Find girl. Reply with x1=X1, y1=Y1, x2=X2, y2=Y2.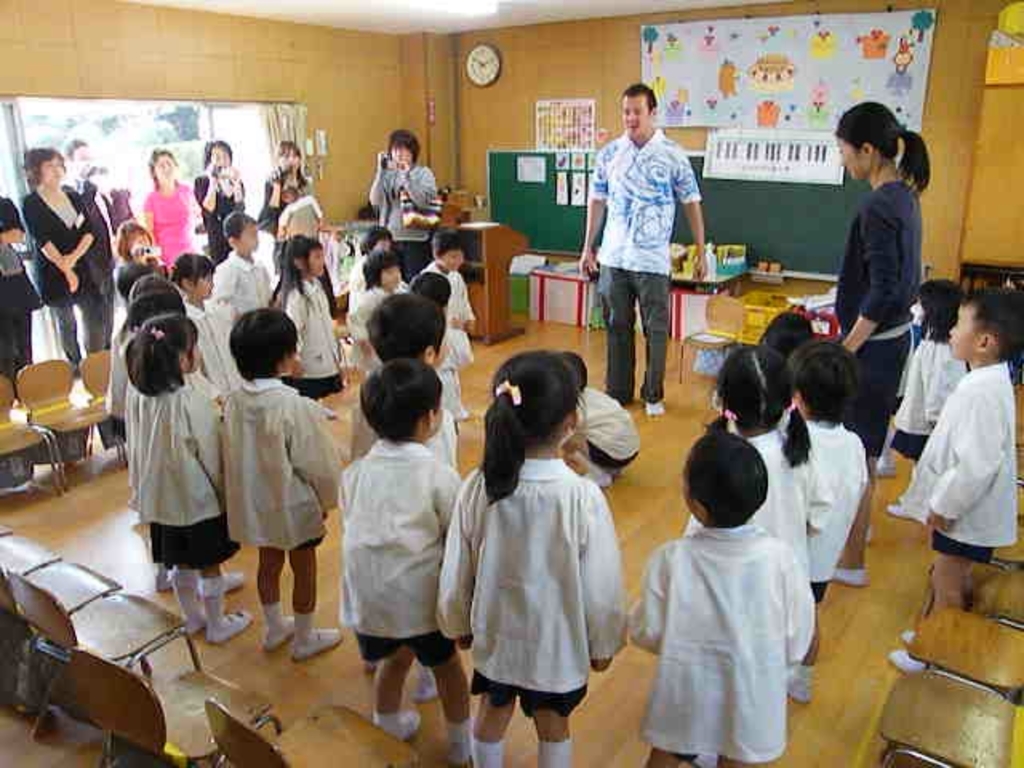
x1=126, y1=312, x2=251, y2=645.
